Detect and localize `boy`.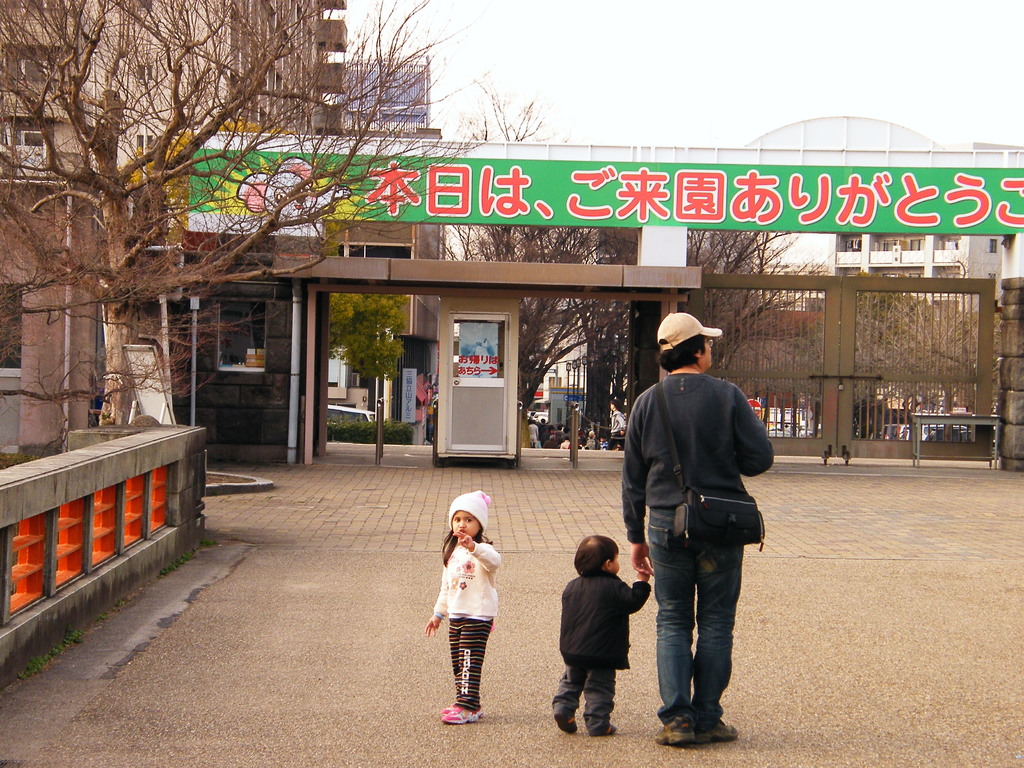
Localized at <box>550,532,655,739</box>.
